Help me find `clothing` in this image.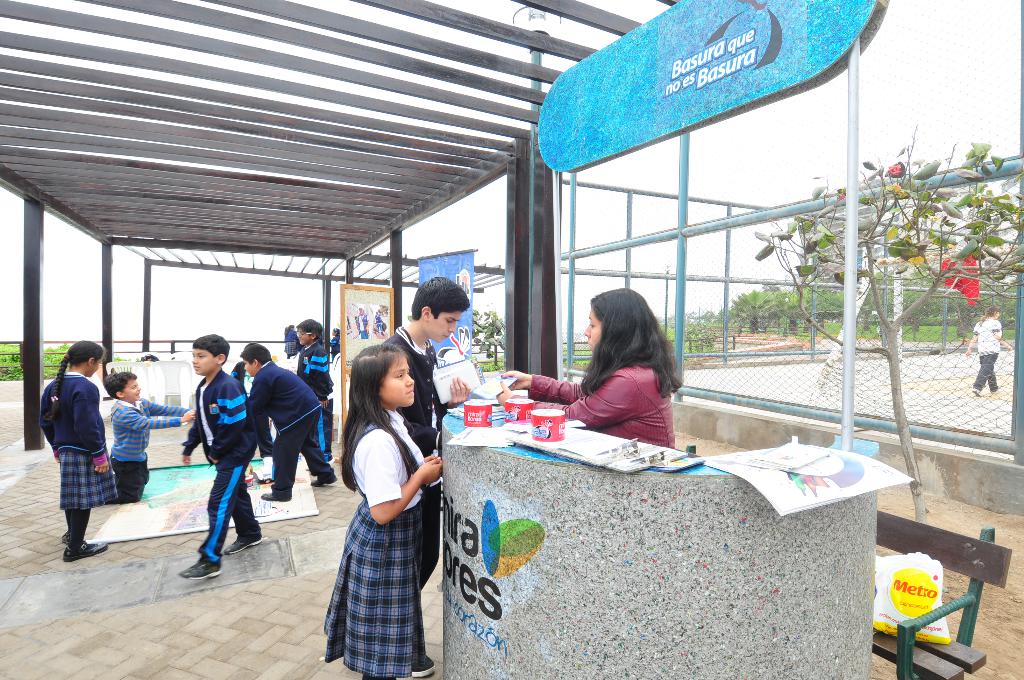
Found it: (249,360,333,500).
